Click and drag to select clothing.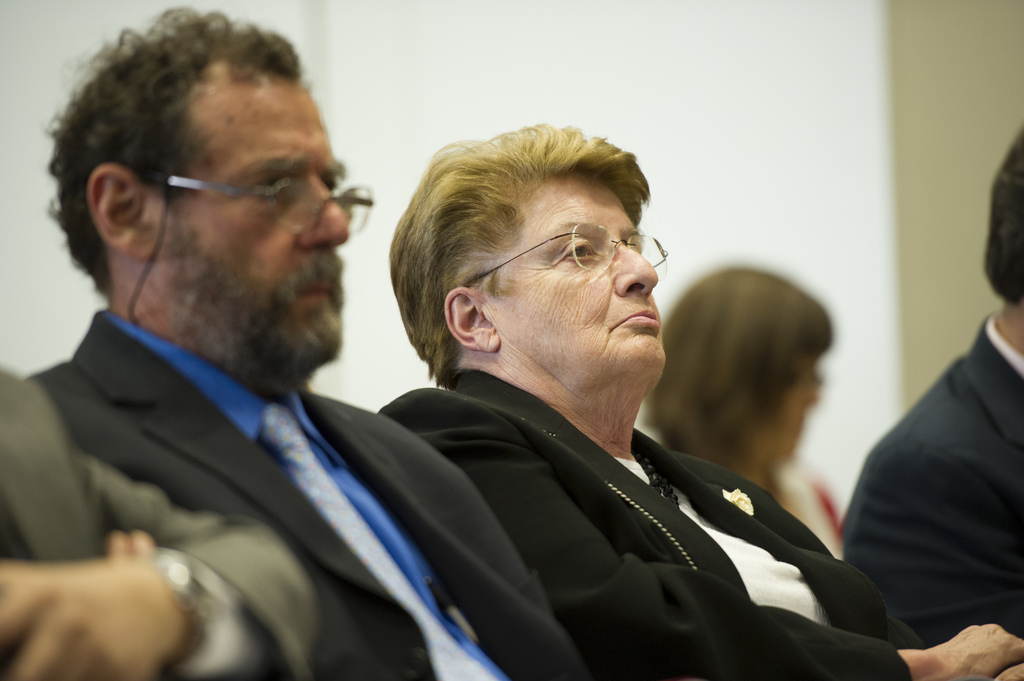
Selection: region(0, 367, 320, 680).
